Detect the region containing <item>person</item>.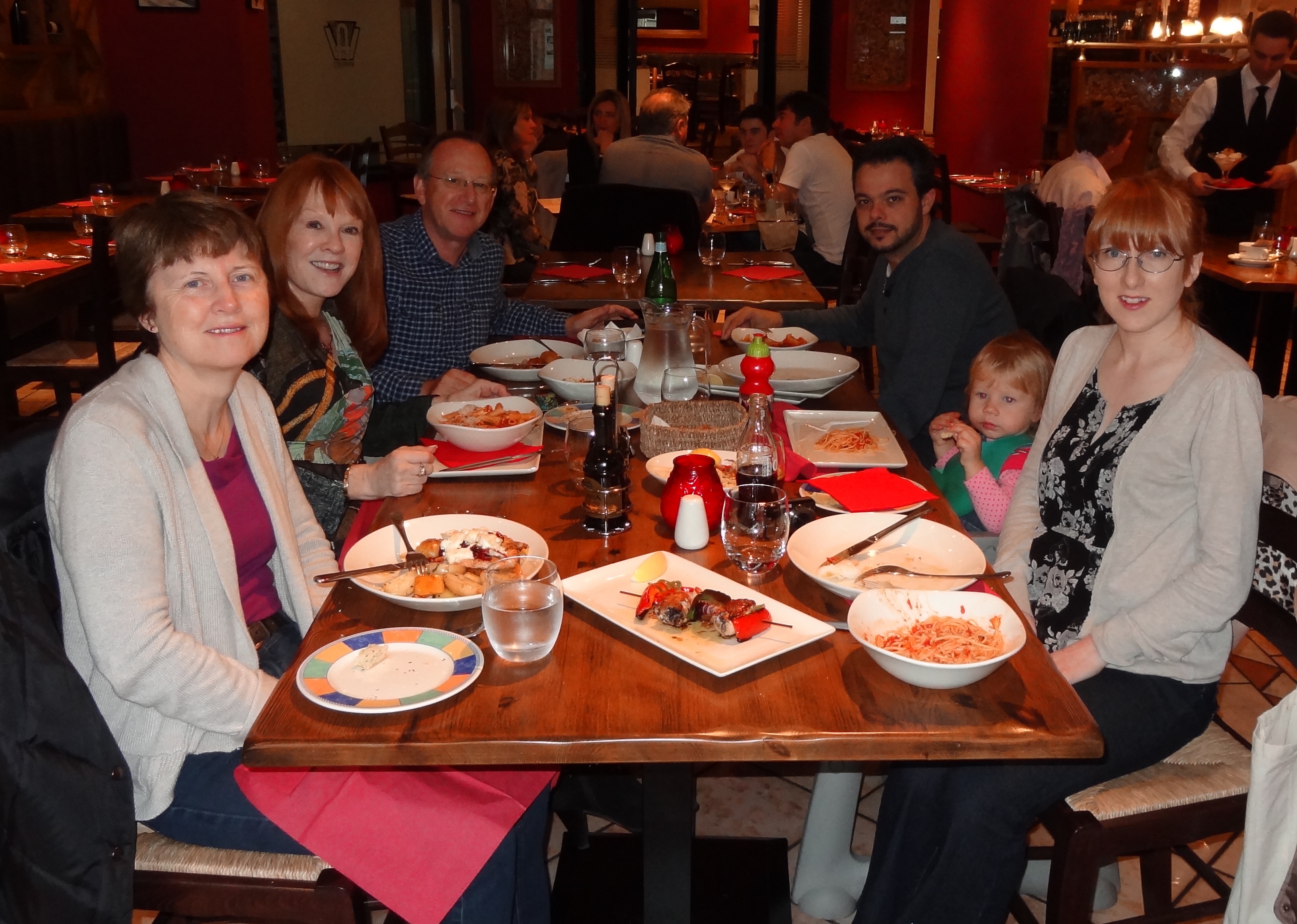
[466,2,521,158].
